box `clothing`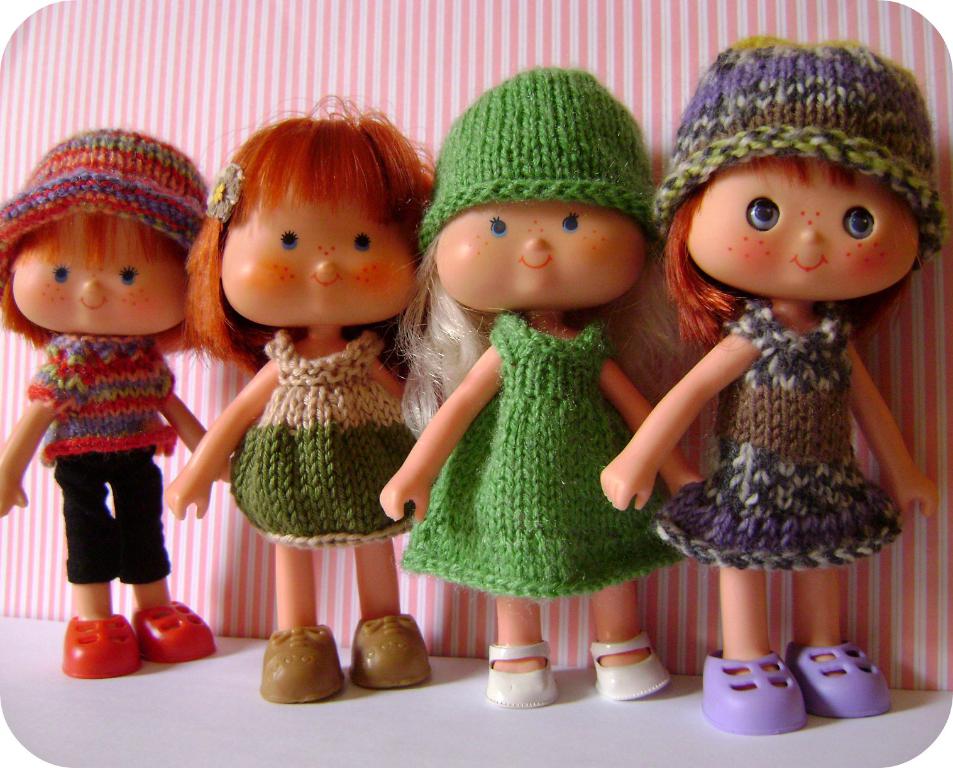
region(24, 336, 173, 594)
